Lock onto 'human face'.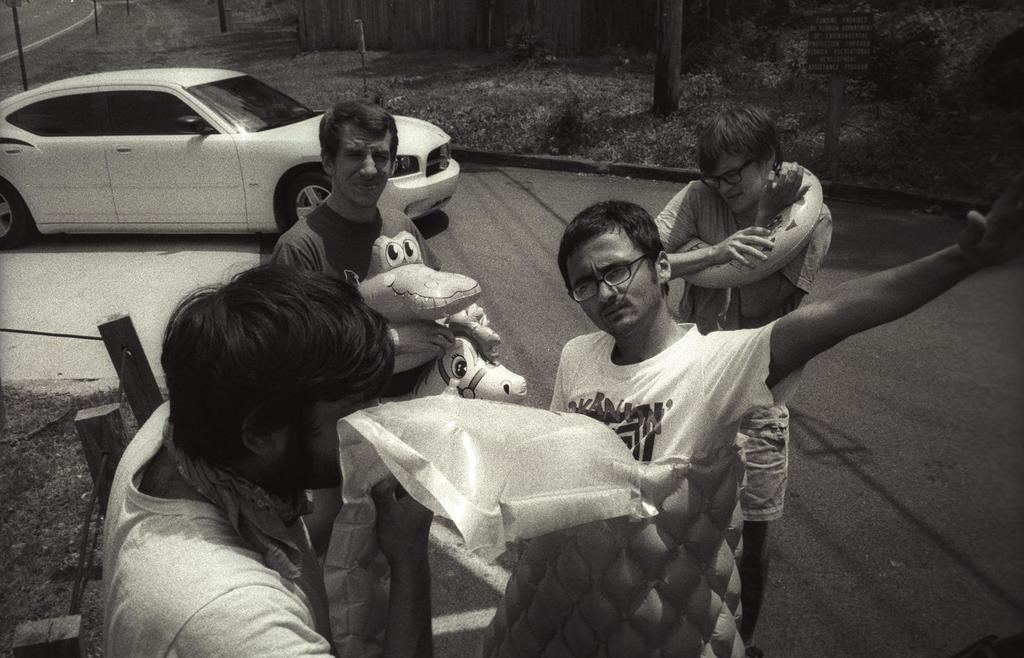
Locked: bbox(707, 152, 764, 215).
